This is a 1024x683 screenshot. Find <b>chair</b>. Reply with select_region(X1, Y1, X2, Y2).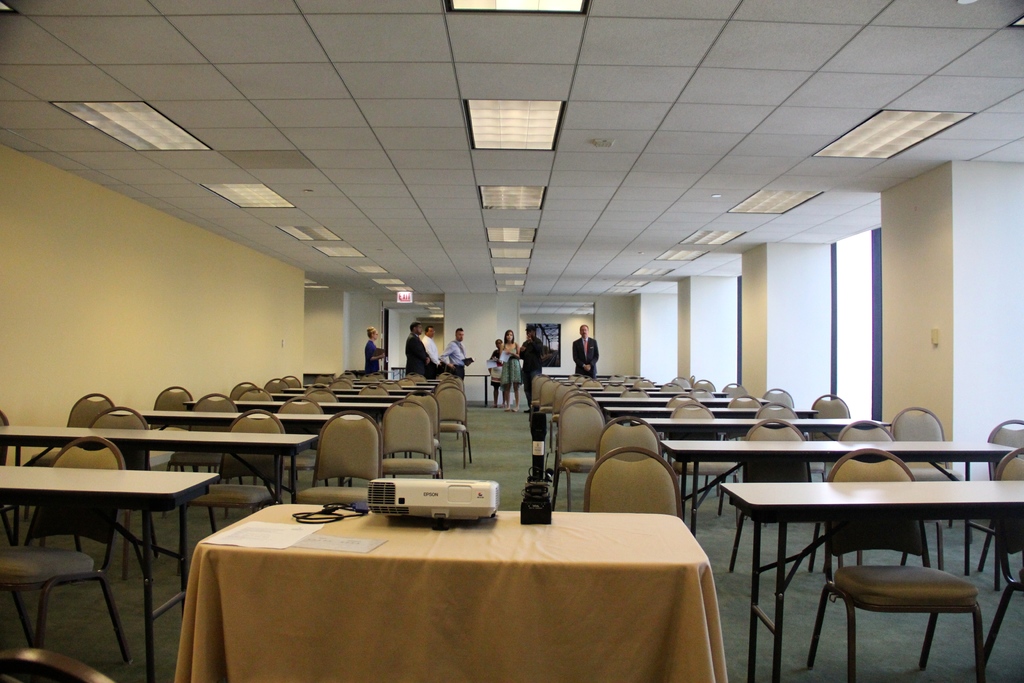
select_region(326, 379, 350, 388).
